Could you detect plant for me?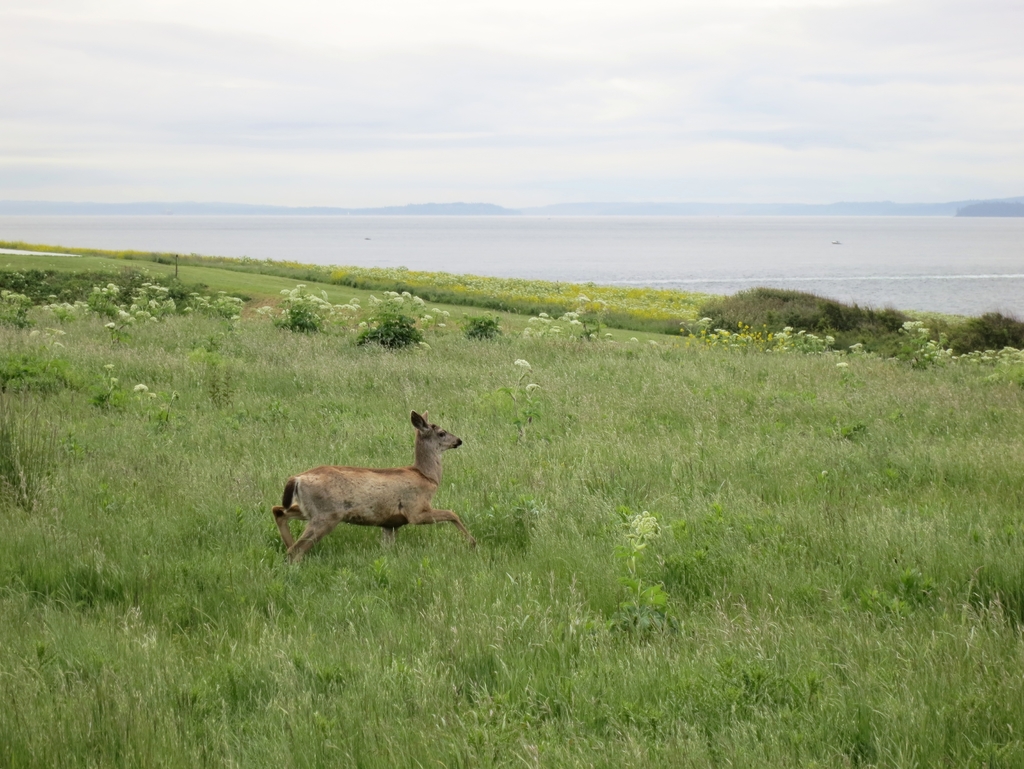
Detection result: locate(349, 281, 447, 348).
